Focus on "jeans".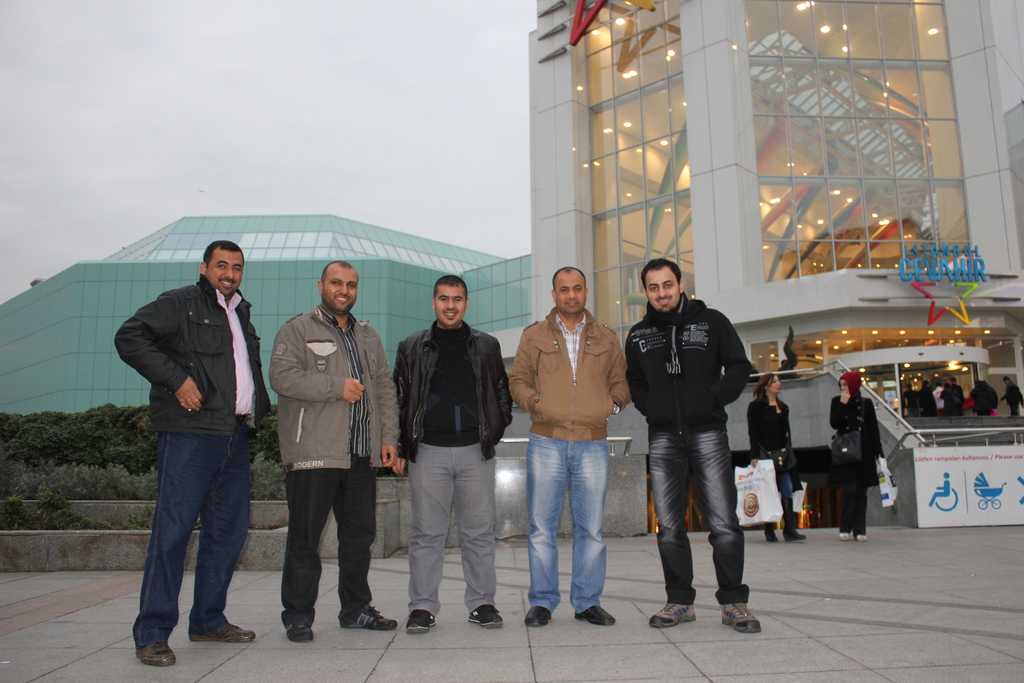
Focused at region(760, 474, 792, 536).
